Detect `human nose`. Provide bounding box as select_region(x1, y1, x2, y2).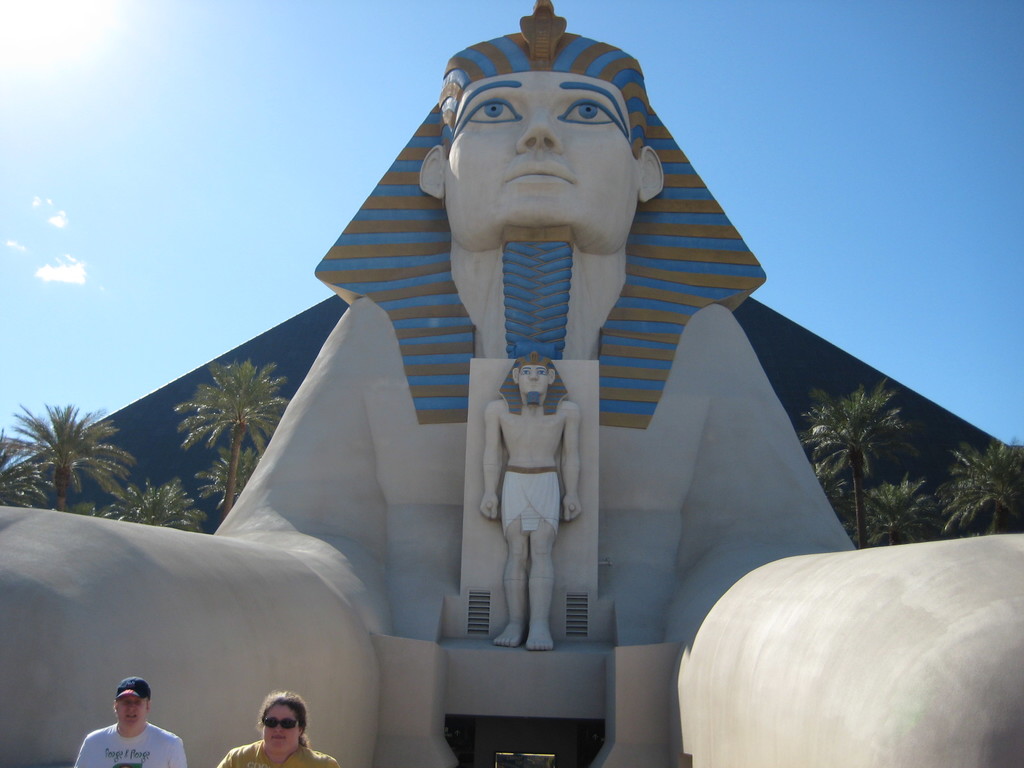
select_region(527, 371, 541, 381).
